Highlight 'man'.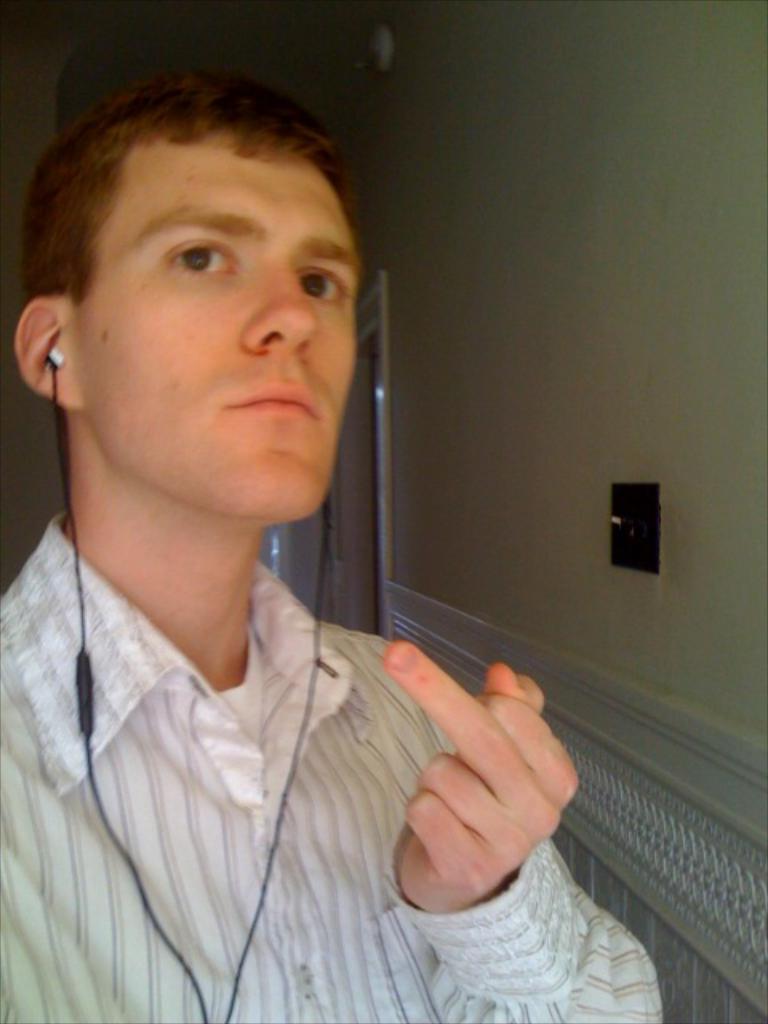
Highlighted region: 0, 91, 578, 982.
